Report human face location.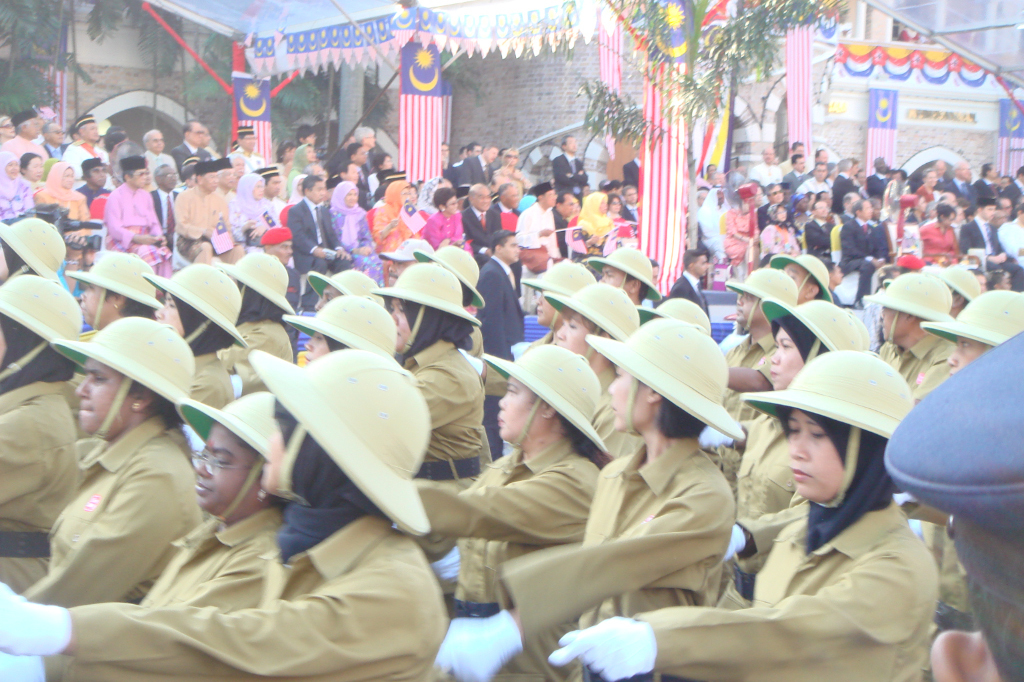
Report: [left=88, top=166, right=103, bottom=185].
